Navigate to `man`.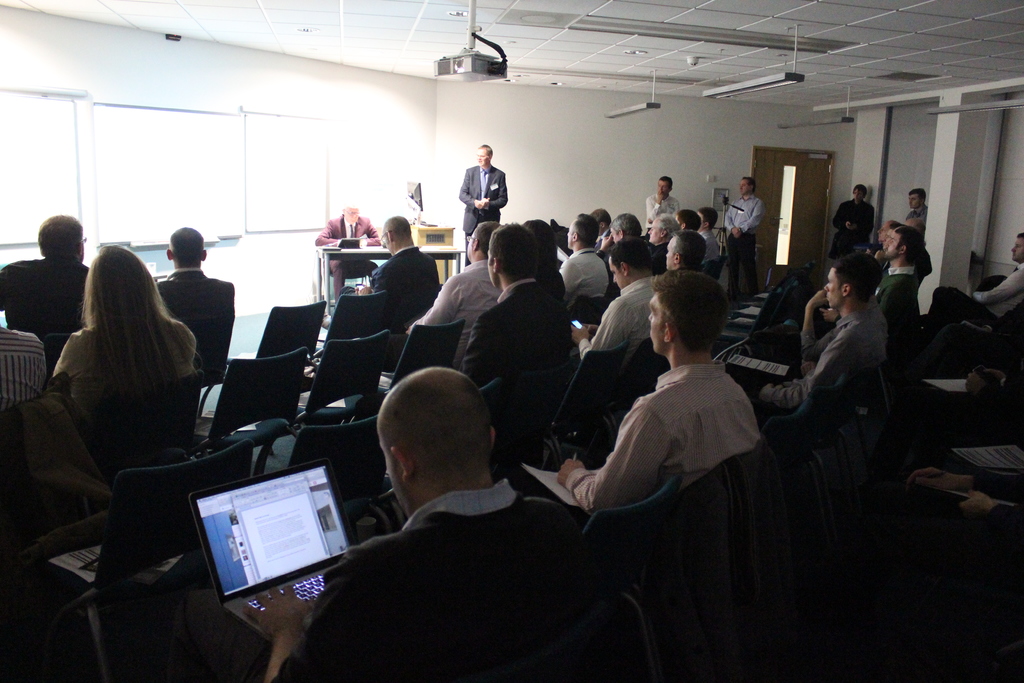
Navigation target: <box>591,211,646,255</box>.
